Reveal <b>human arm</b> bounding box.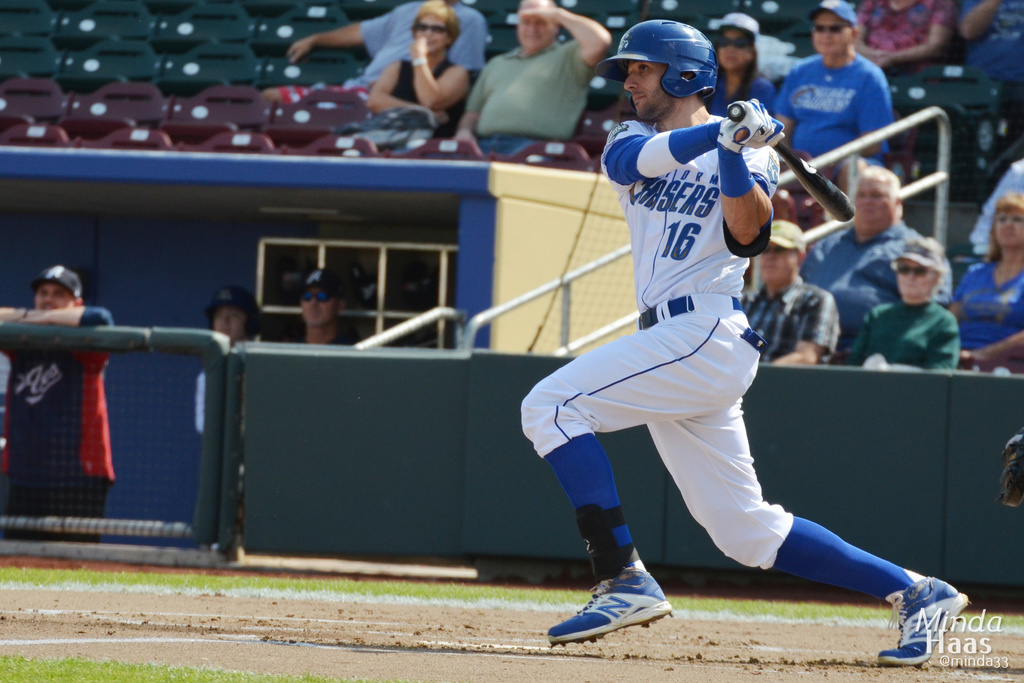
Revealed: 451/53/490/158.
